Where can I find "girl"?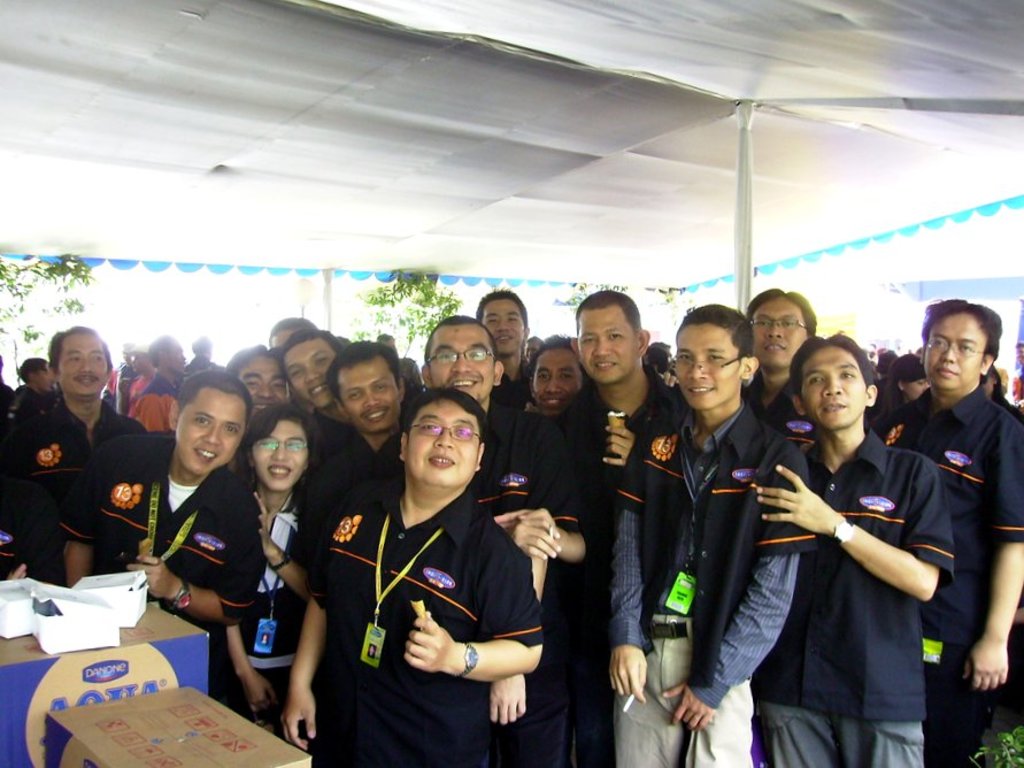
You can find it at [x1=221, y1=405, x2=323, y2=734].
